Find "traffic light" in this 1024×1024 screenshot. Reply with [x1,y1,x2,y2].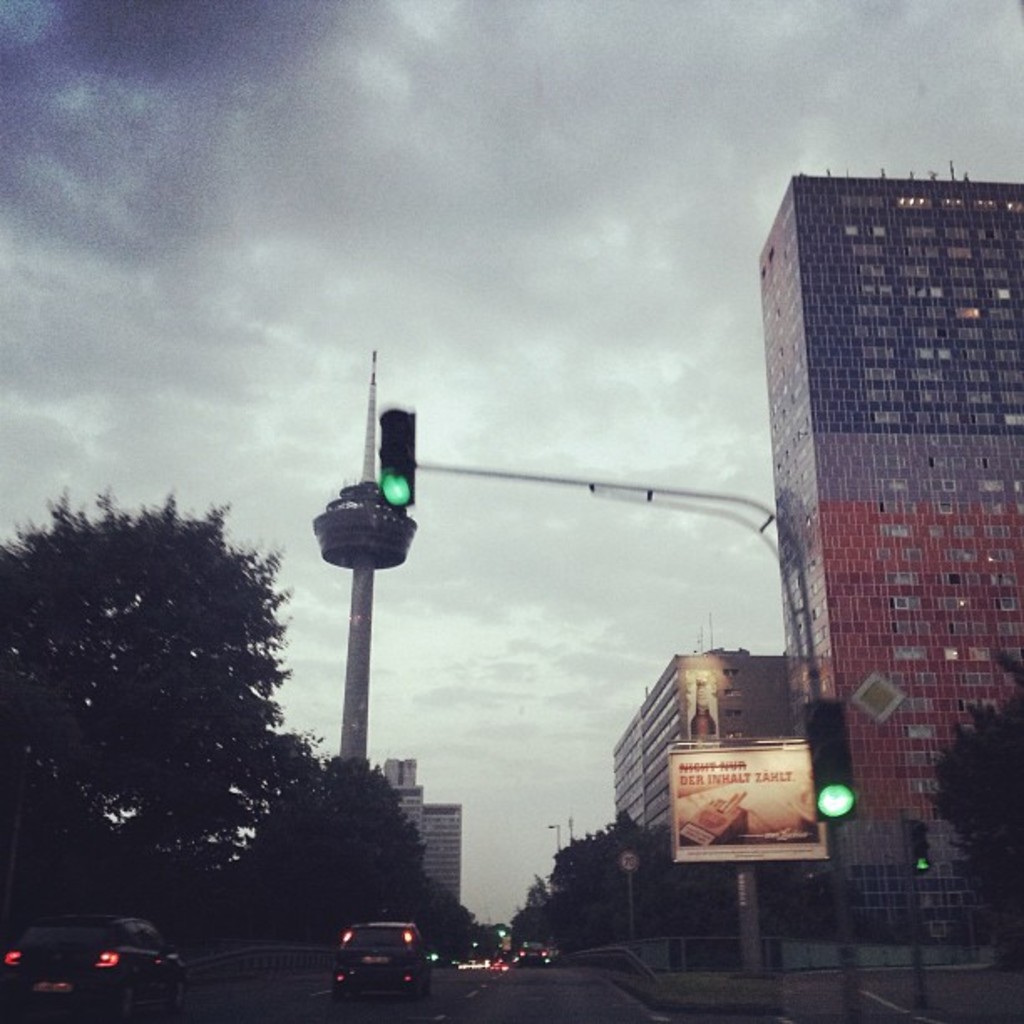
[801,701,858,822].
